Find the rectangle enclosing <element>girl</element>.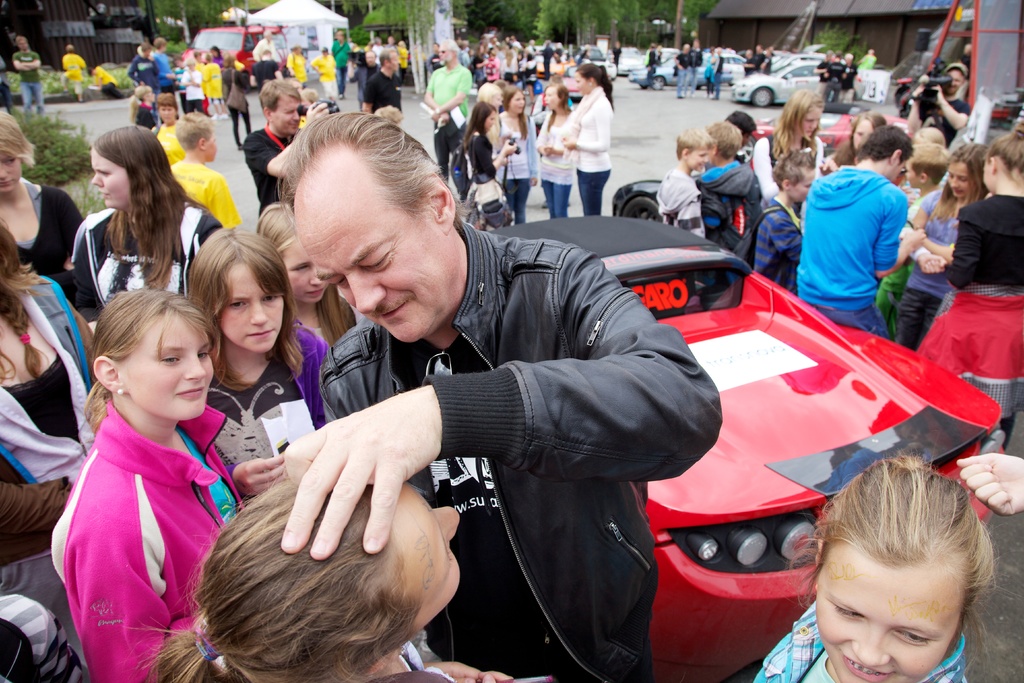
746, 456, 1023, 682.
